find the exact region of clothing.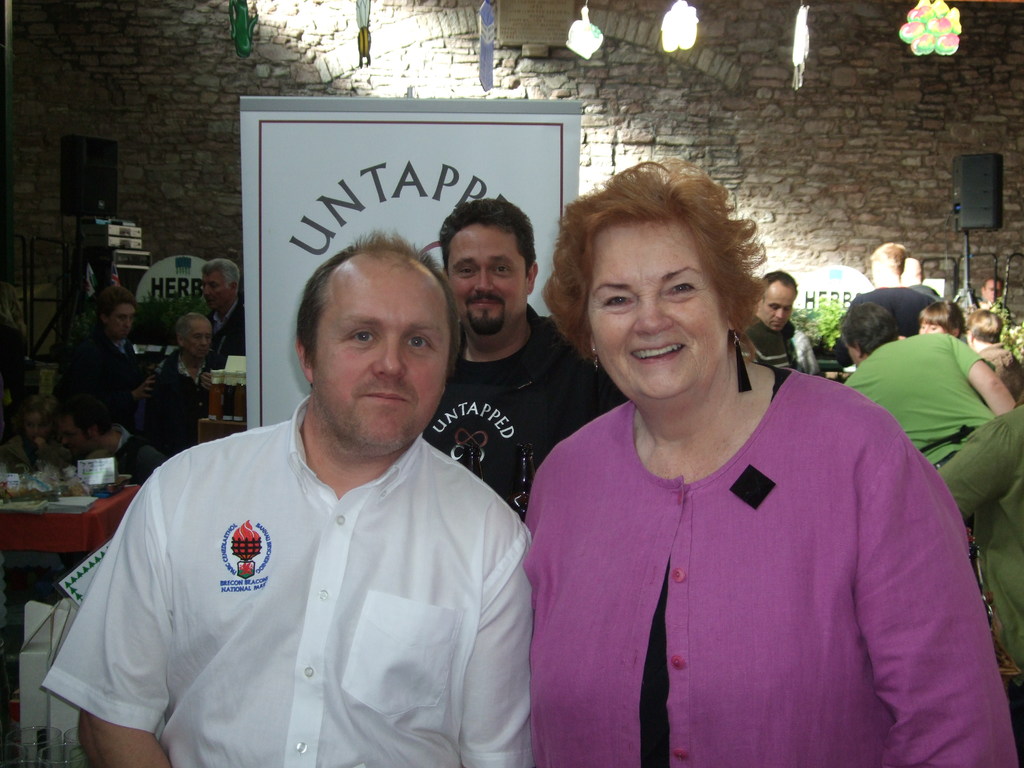
Exact region: x1=971 y1=332 x2=1023 y2=399.
